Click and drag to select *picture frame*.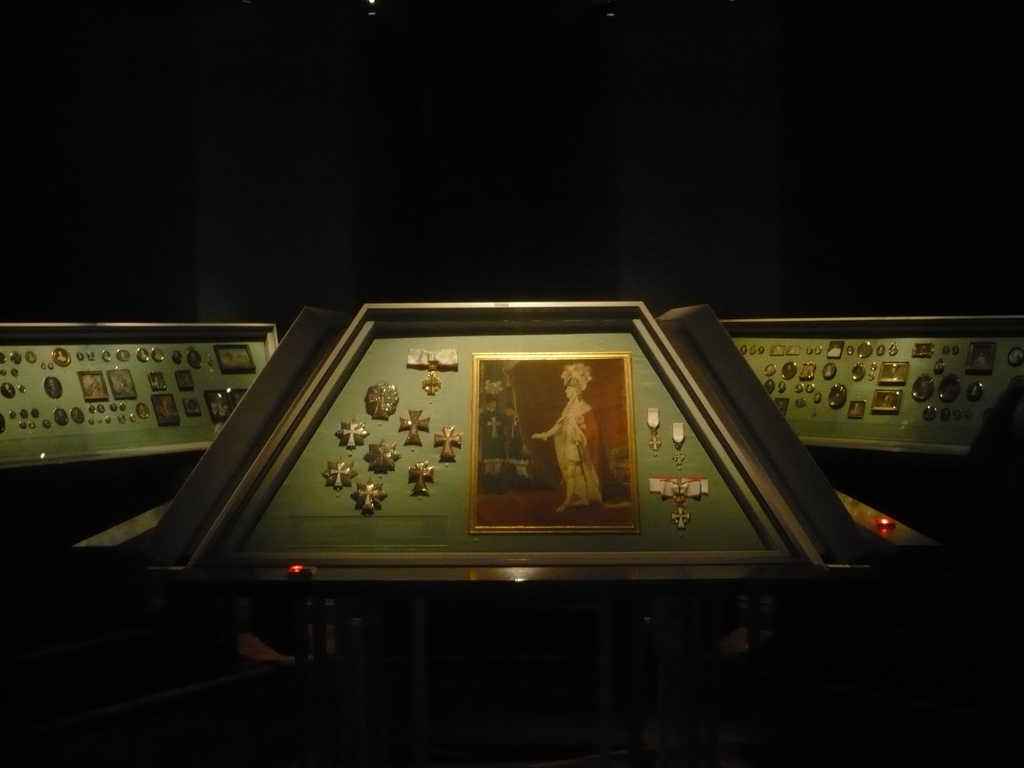
Selection: crop(773, 397, 789, 420).
